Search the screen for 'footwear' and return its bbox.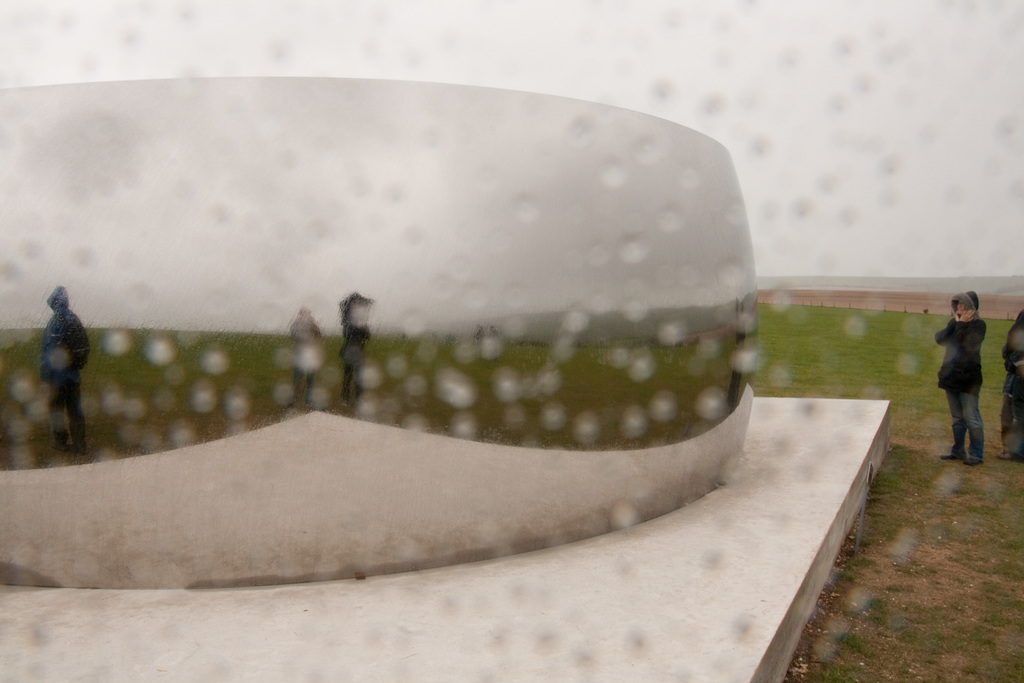
Found: detection(50, 441, 68, 451).
